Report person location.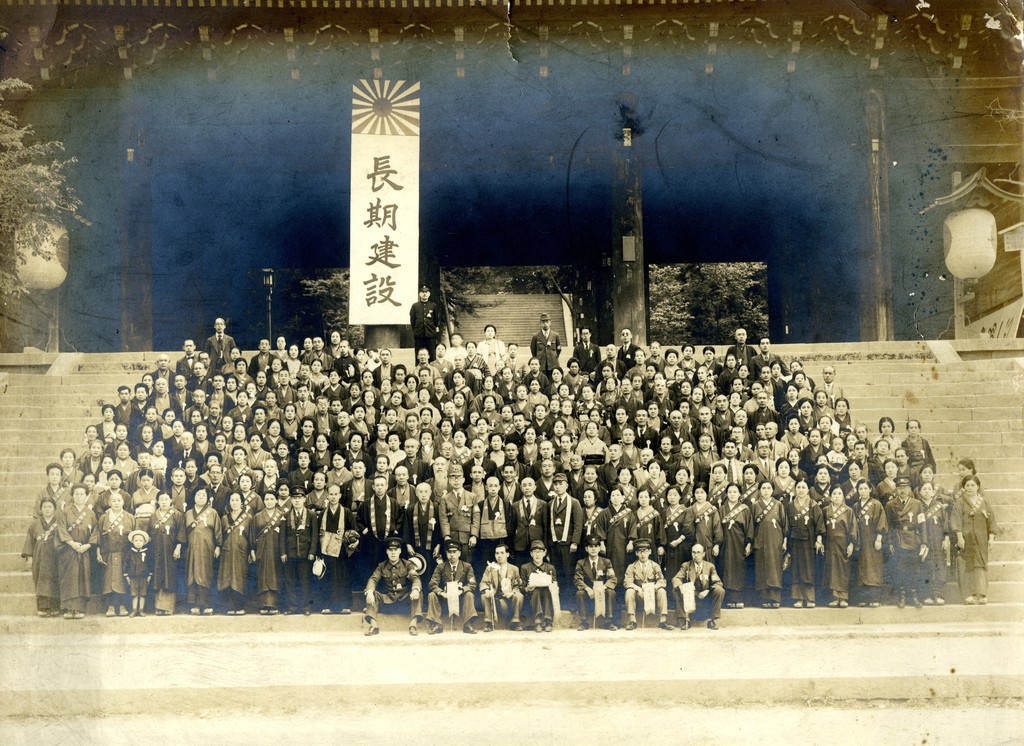
Report: 519, 540, 561, 629.
